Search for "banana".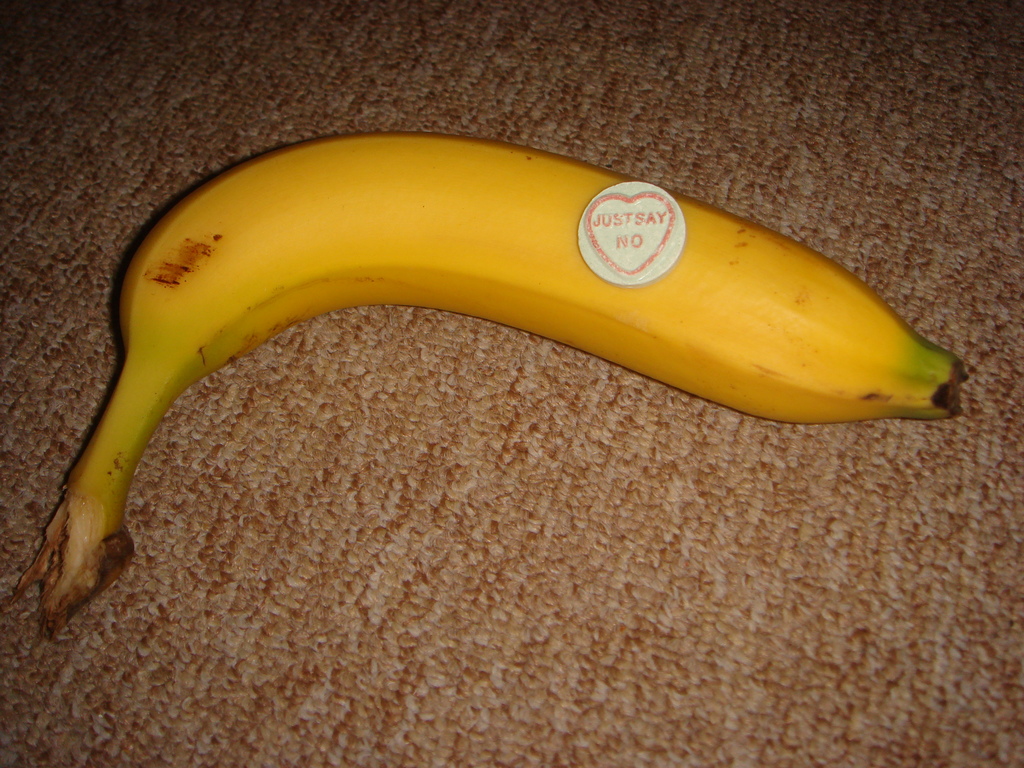
Found at (x1=12, y1=128, x2=968, y2=643).
